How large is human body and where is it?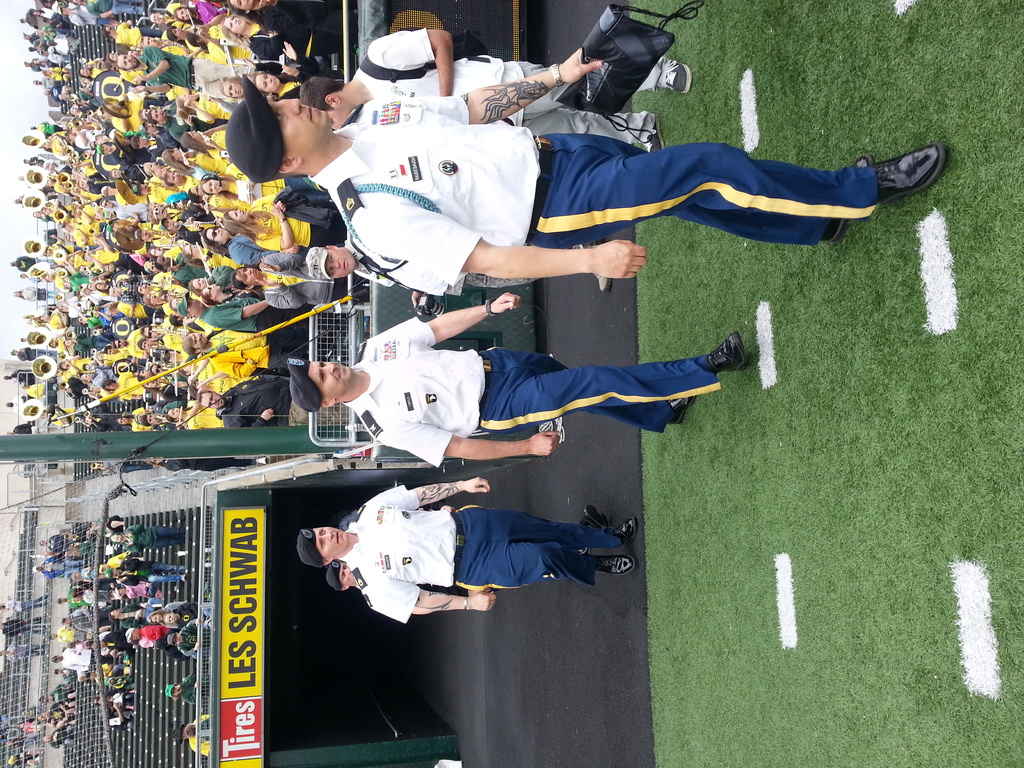
Bounding box: {"left": 347, "top": 234, "right": 537, "bottom": 294}.
